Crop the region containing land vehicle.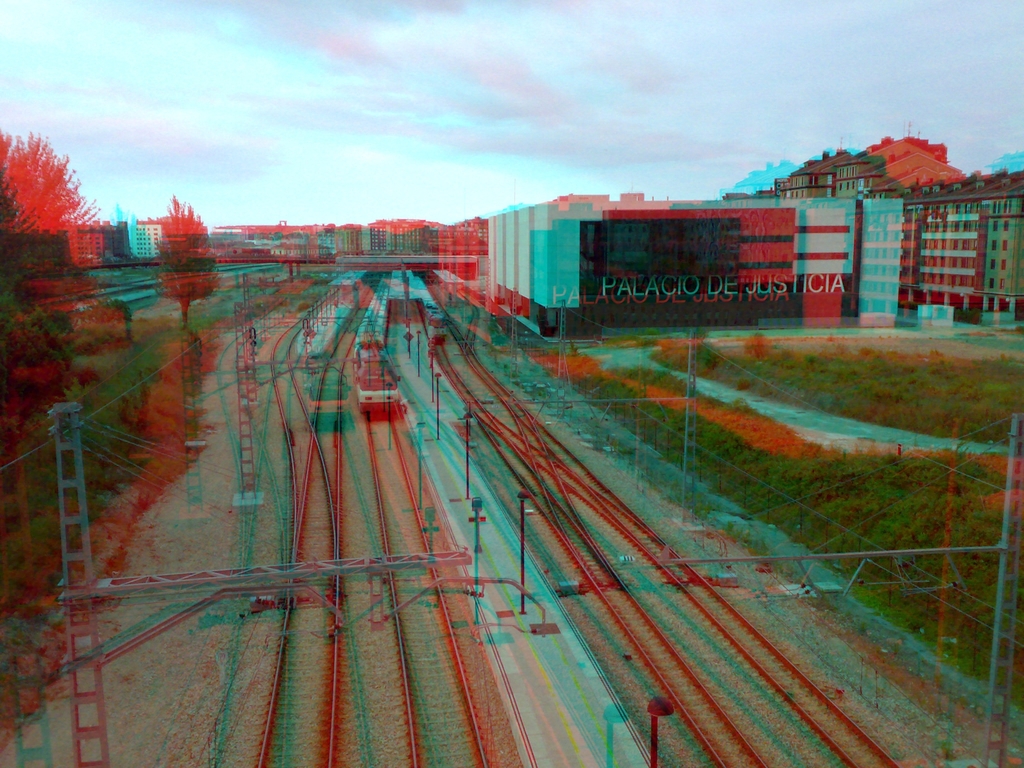
Crop region: Rect(350, 278, 398, 421).
